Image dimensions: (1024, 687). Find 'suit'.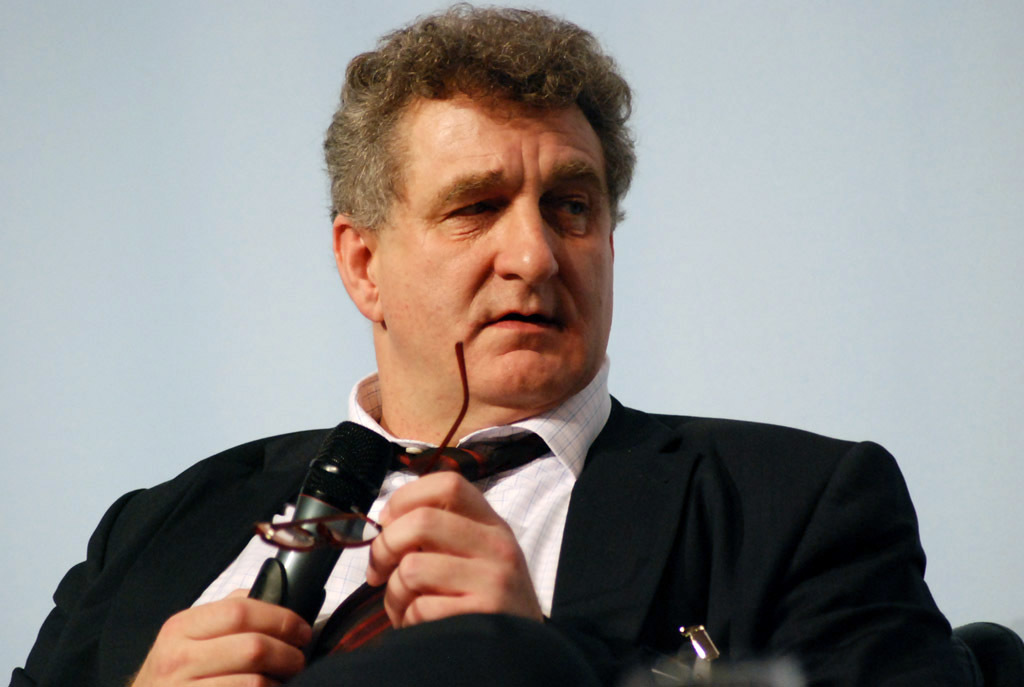
left=6, top=366, right=983, bottom=686.
